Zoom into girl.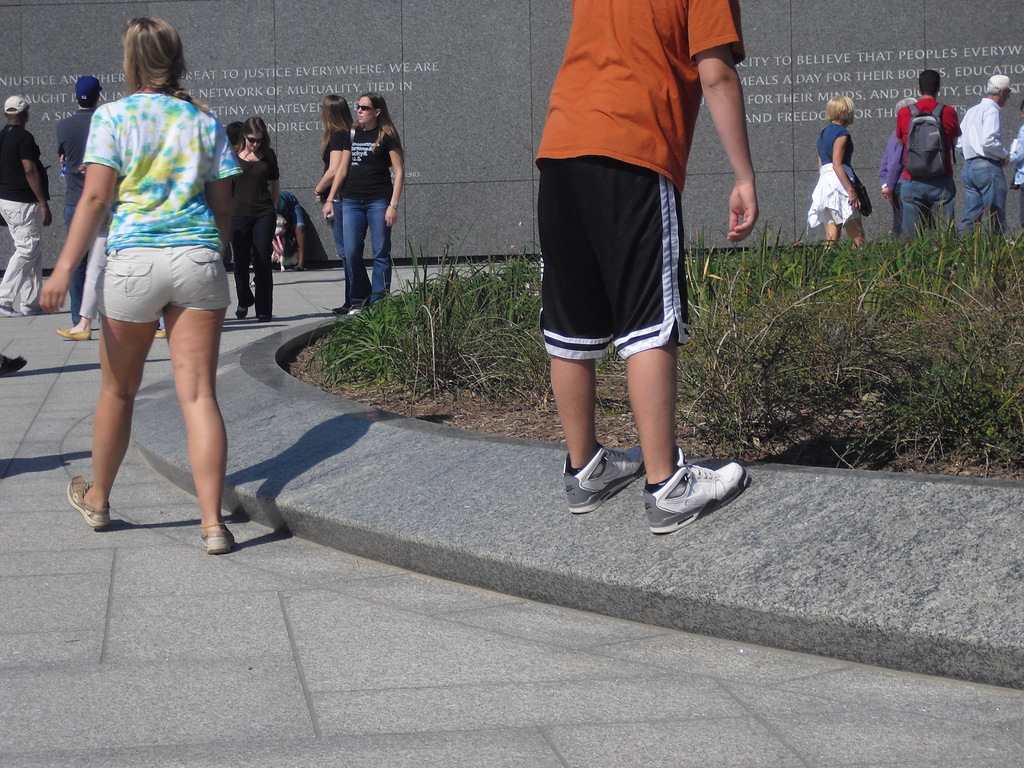
Zoom target: (314, 95, 353, 315).
